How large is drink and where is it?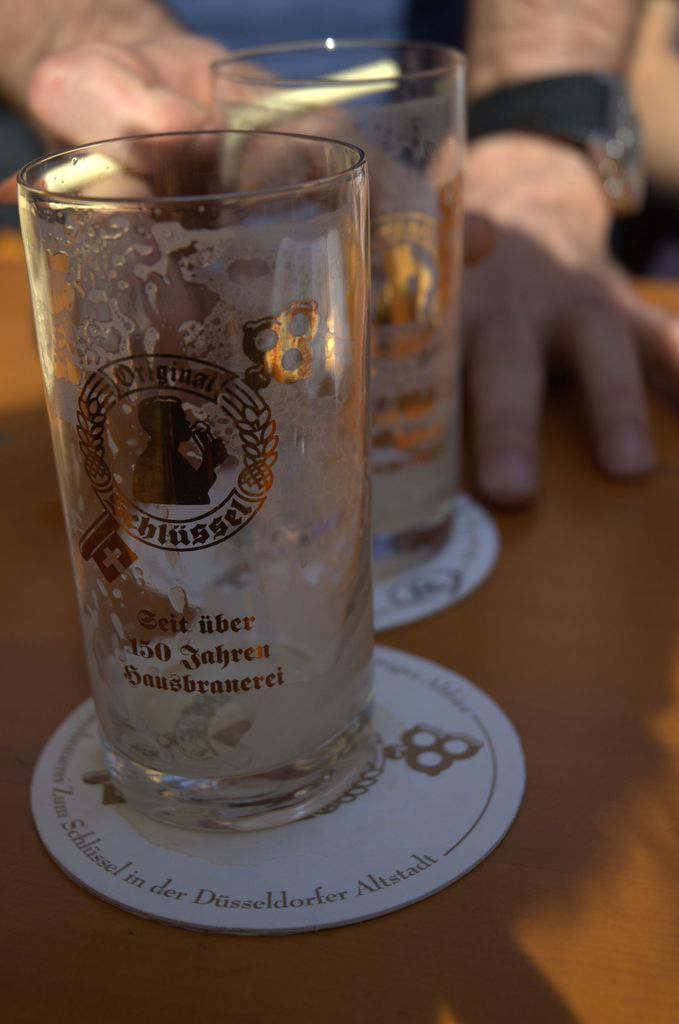
Bounding box: select_region(359, 304, 469, 570).
